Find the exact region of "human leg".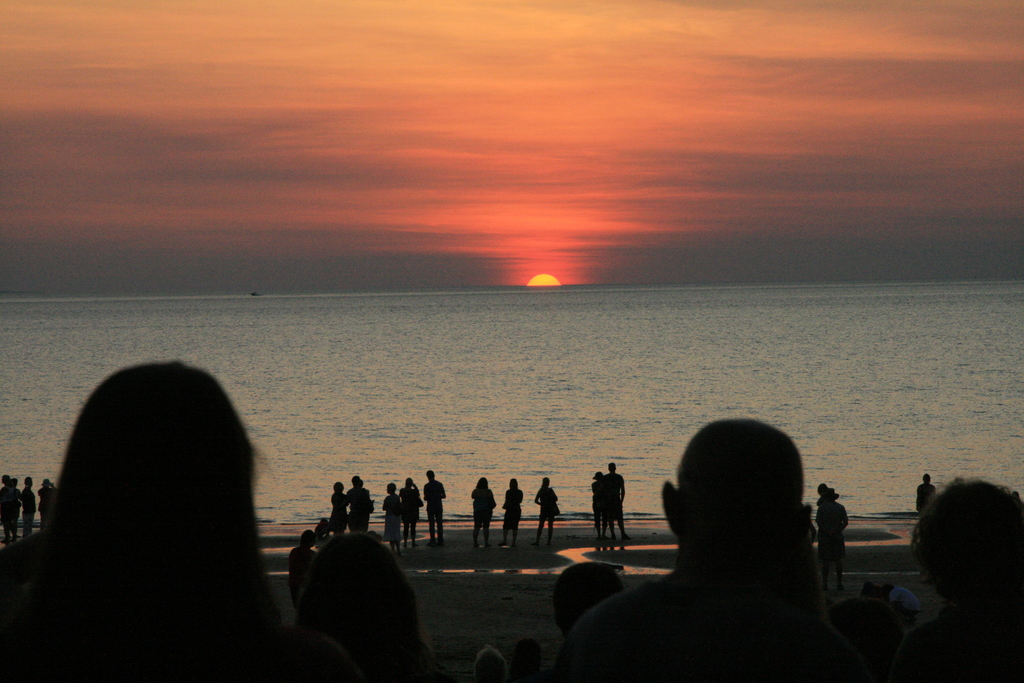
Exact region: Rect(836, 557, 847, 588).
